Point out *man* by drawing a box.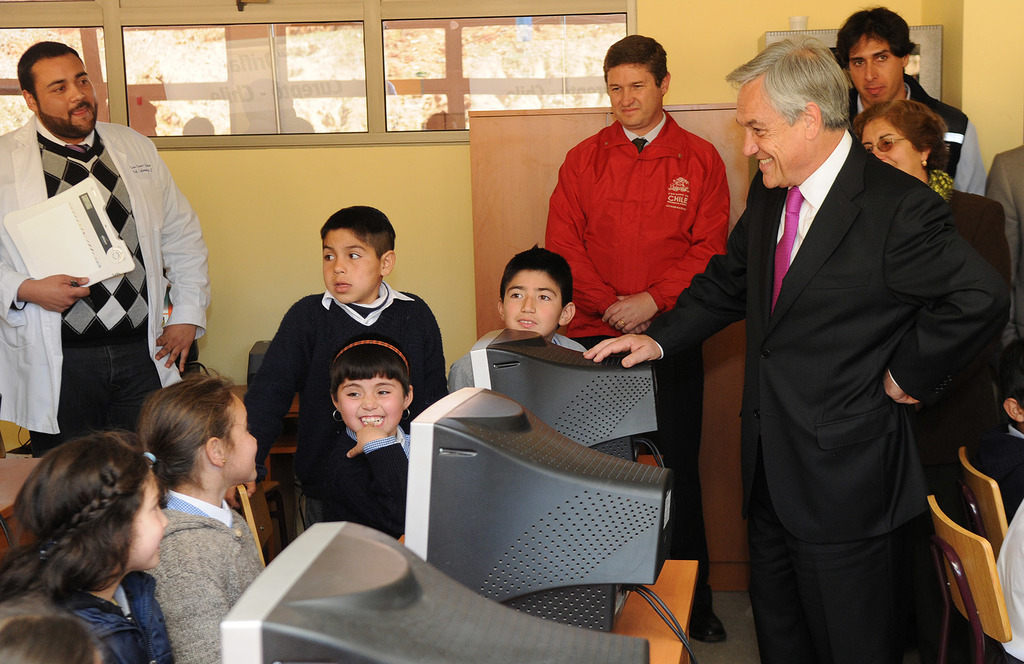
box=[582, 32, 1007, 663].
